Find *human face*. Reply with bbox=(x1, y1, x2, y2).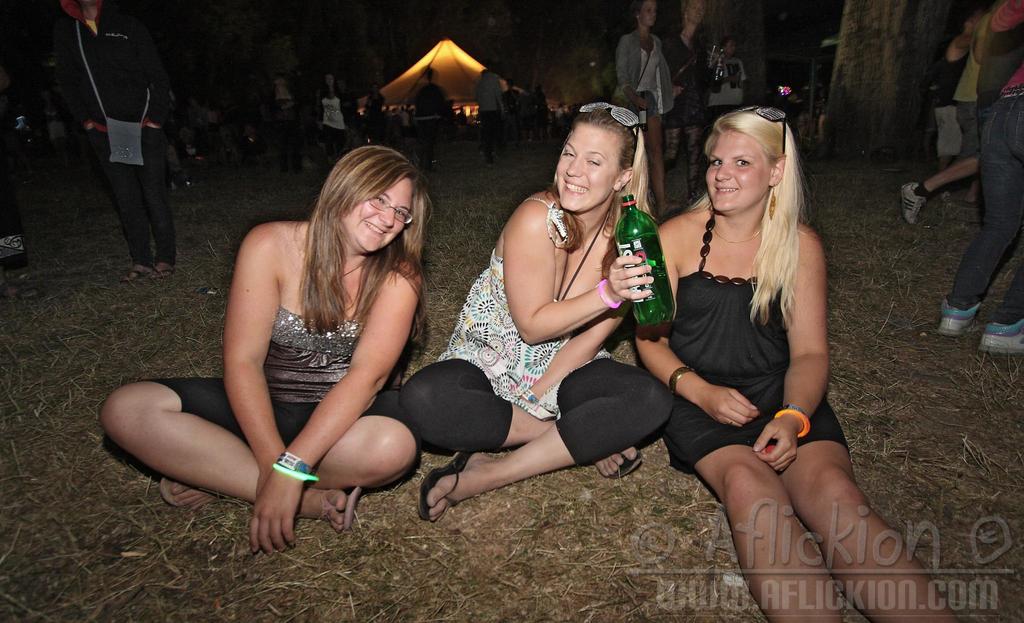
bbox=(324, 73, 335, 88).
